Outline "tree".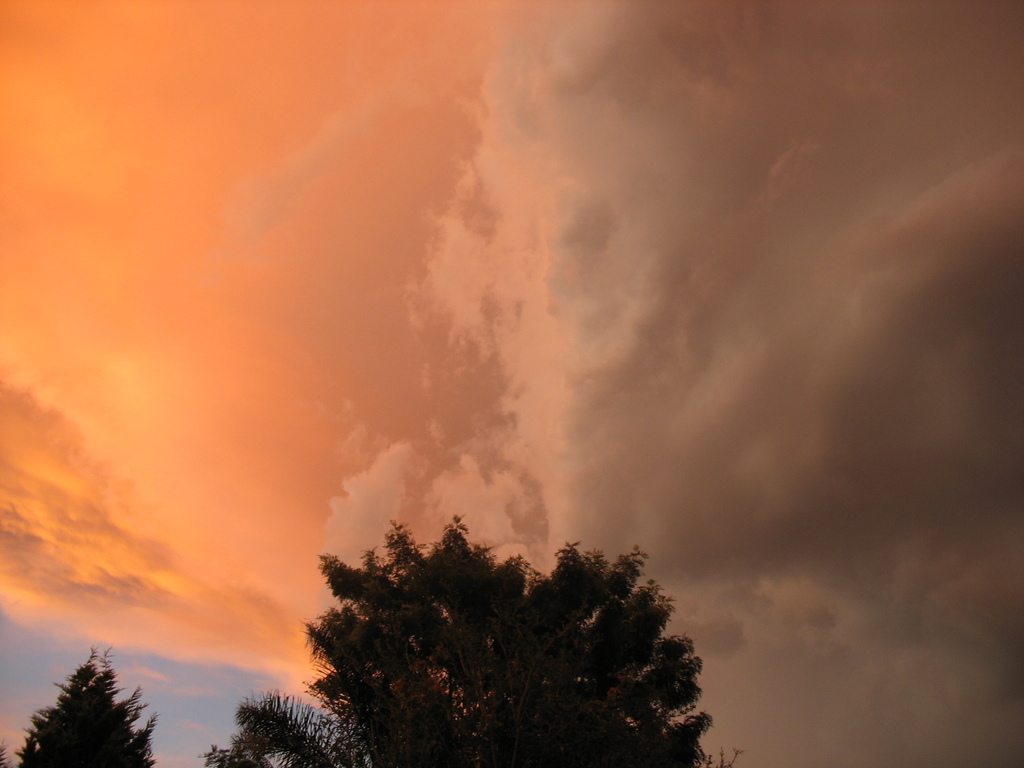
Outline: locate(211, 698, 371, 767).
